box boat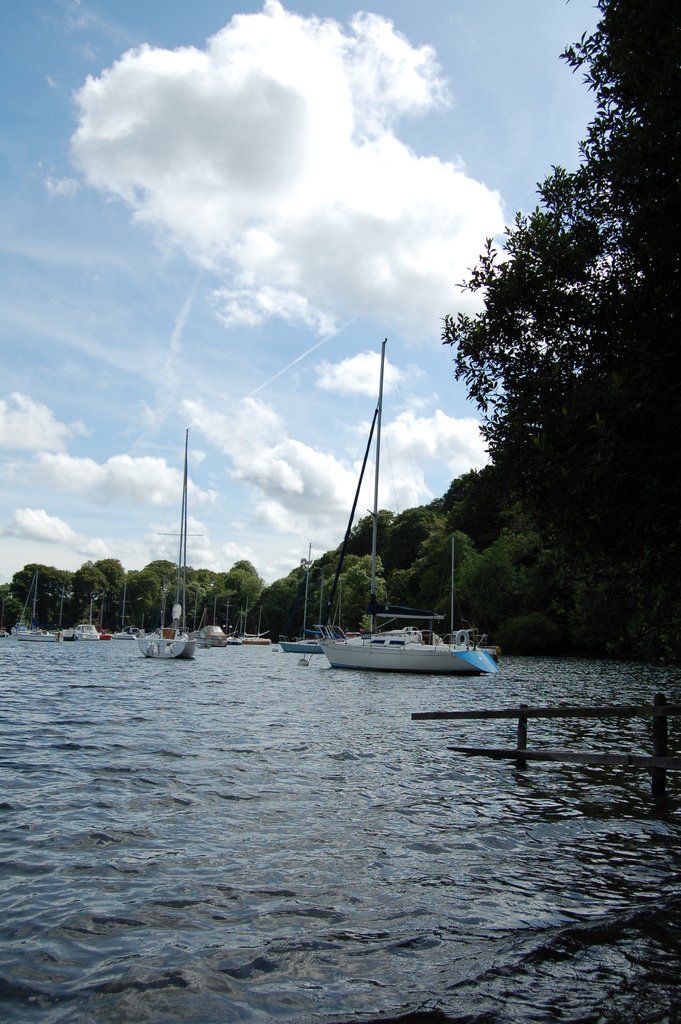
bbox=[274, 631, 320, 657]
